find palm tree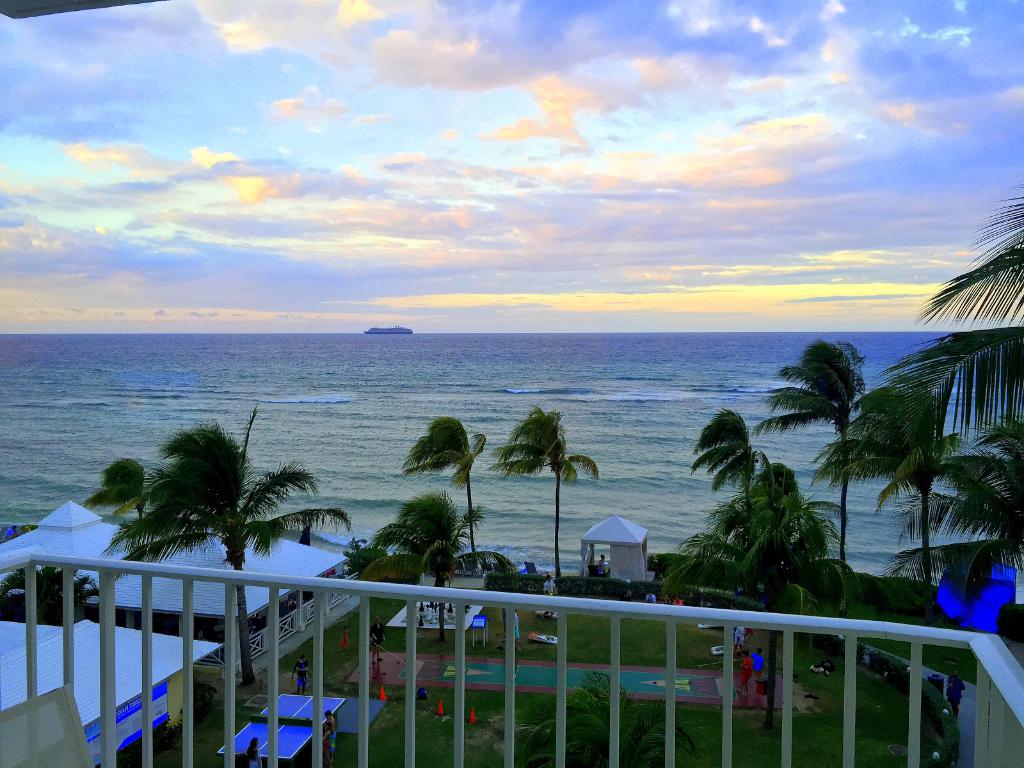
crop(870, 413, 1023, 627)
